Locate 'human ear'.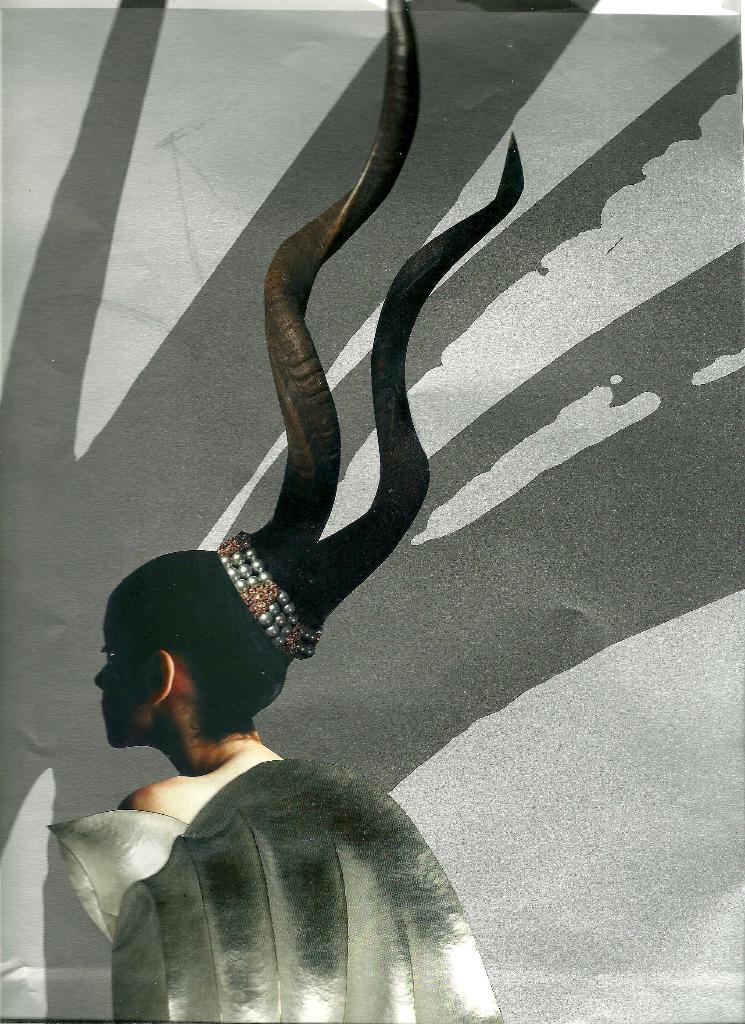
Bounding box: <box>147,647,172,703</box>.
